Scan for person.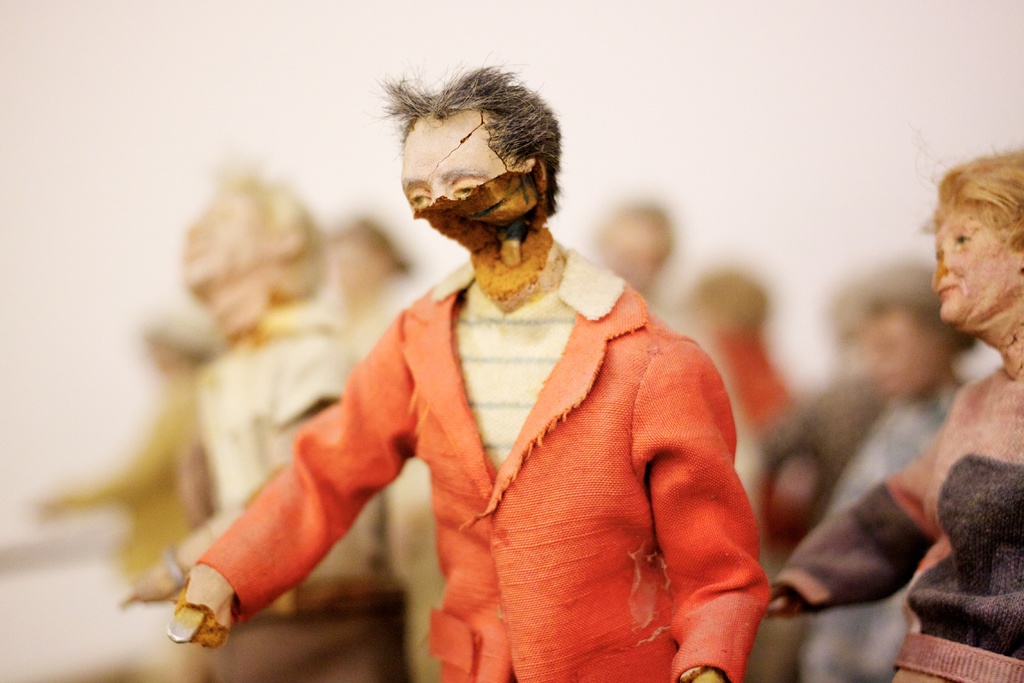
Scan result: [331,223,451,682].
